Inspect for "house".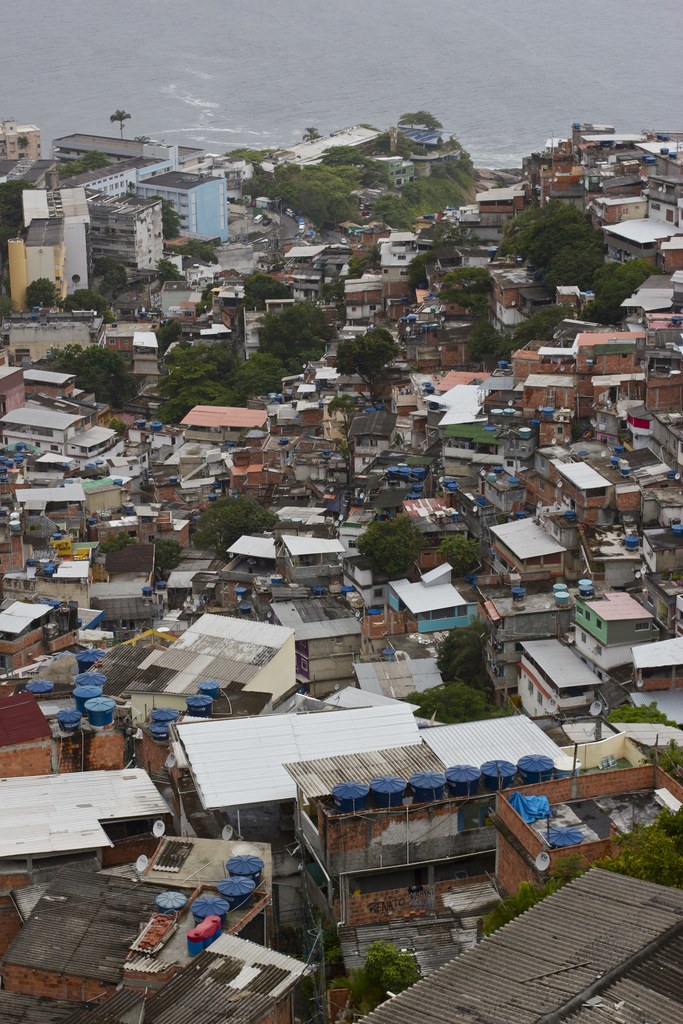
Inspection: [515, 635, 609, 718].
